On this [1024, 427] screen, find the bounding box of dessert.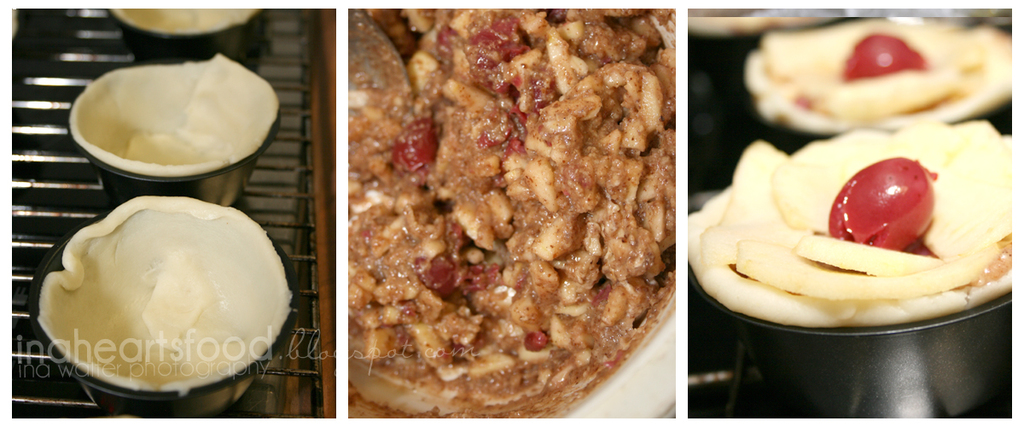
Bounding box: x1=695, y1=120, x2=995, y2=330.
